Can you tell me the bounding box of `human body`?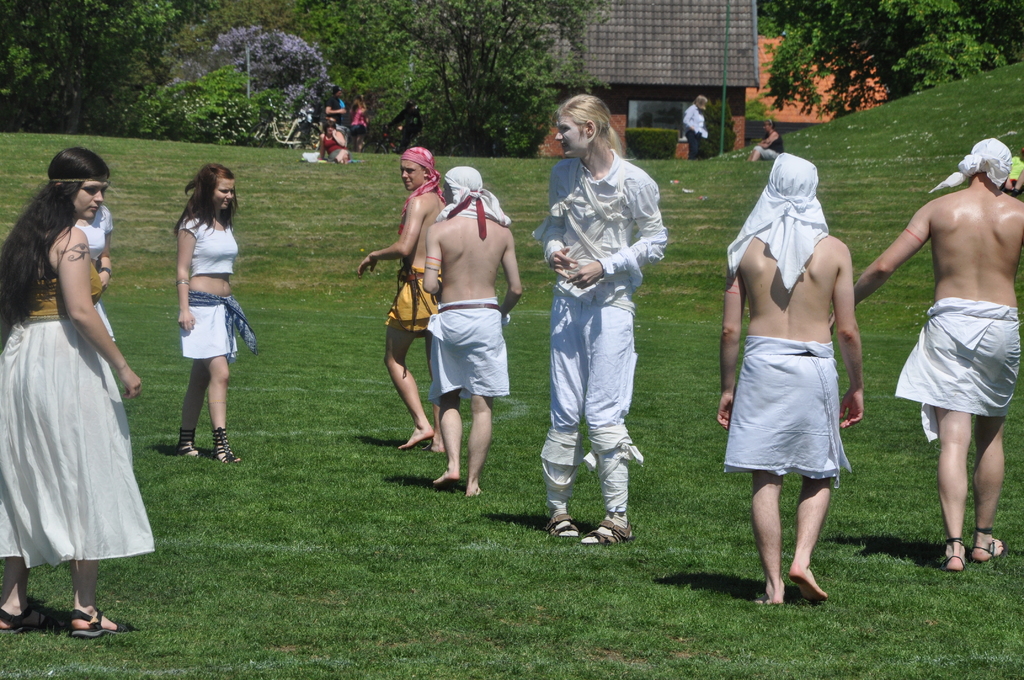
bbox=[390, 113, 422, 149].
